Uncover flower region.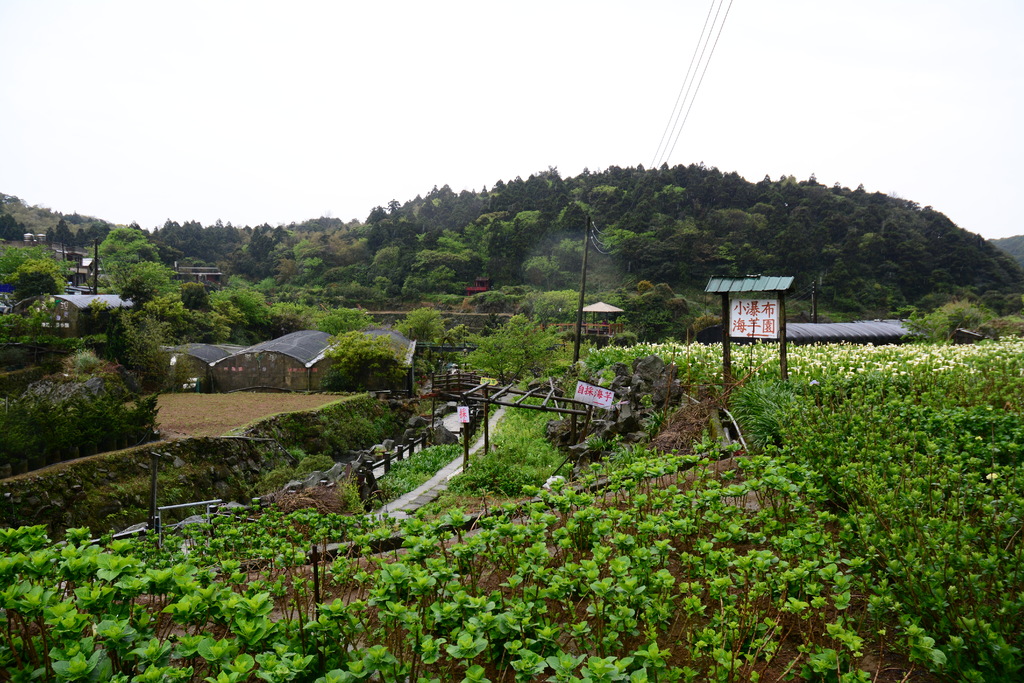
Uncovered: 989 474 995 481.
